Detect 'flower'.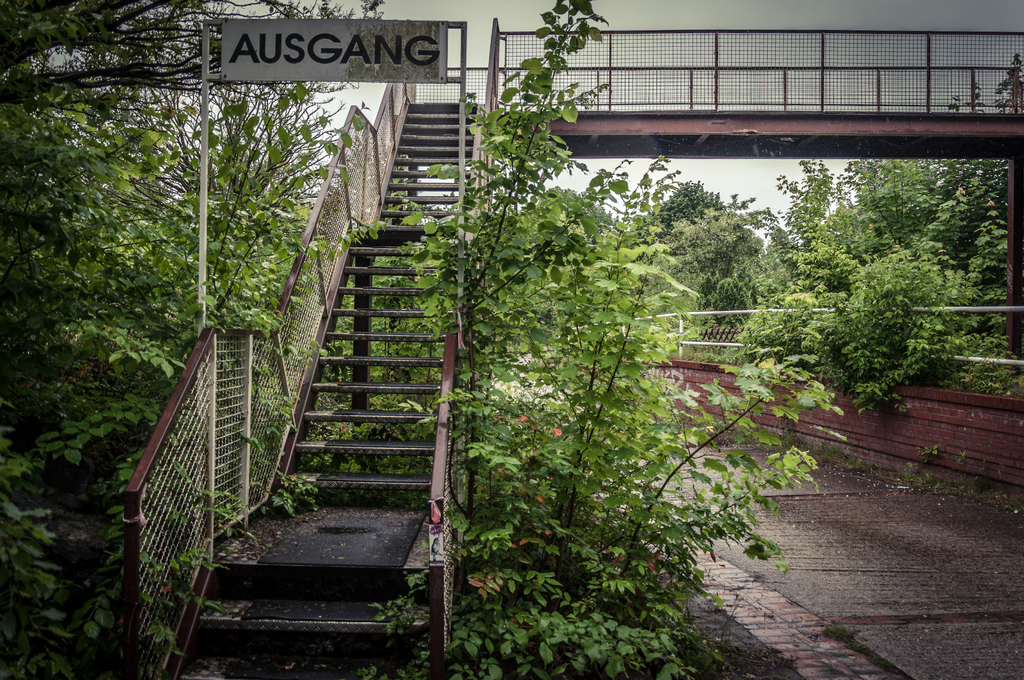
Detected at <region>518, 418, 529, 423</region>.
